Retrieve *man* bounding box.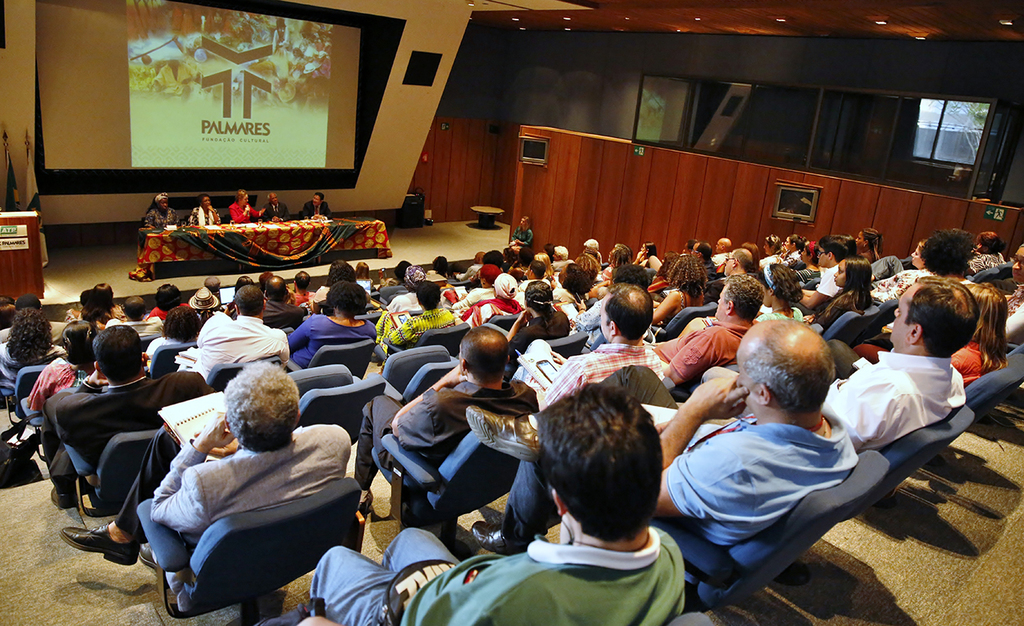
Bounding box: locate(792, 232, 849, 312).
